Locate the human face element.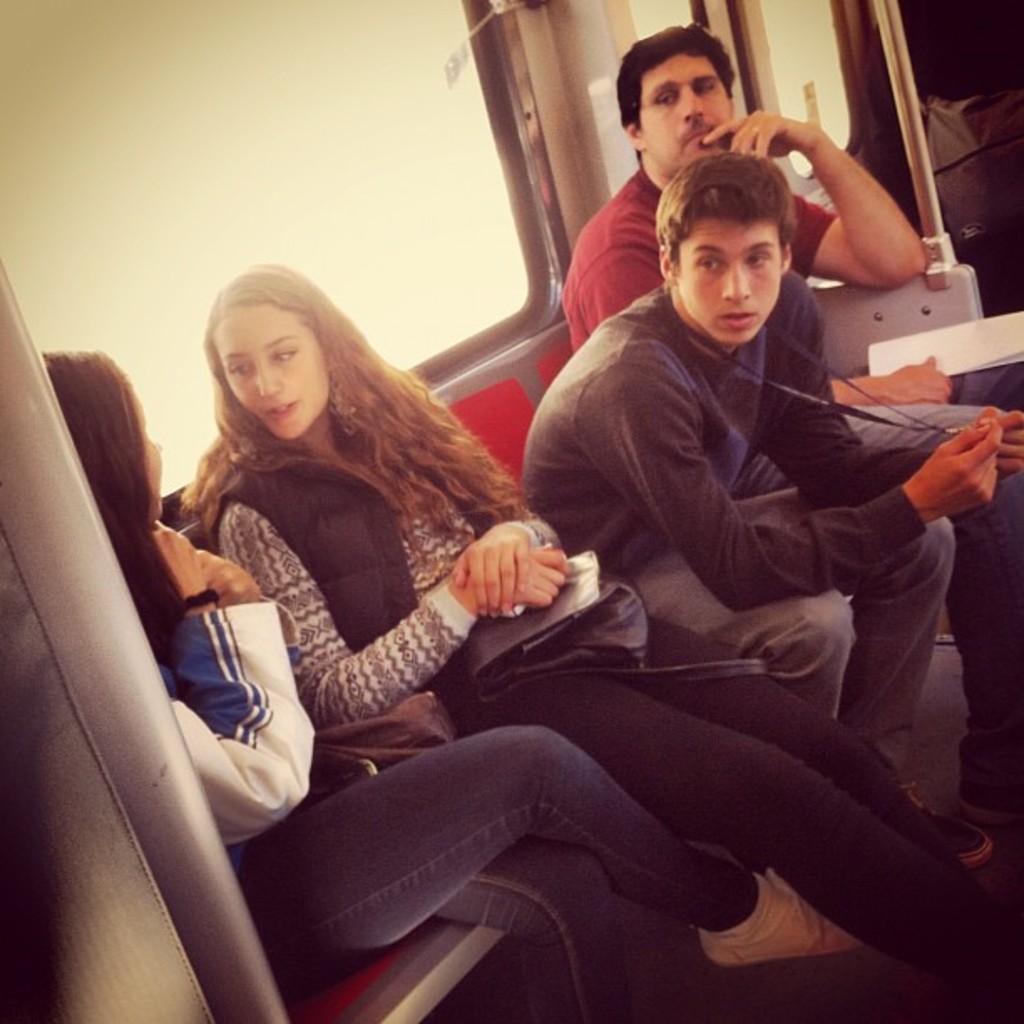
Element bbox: 676:221:778:336.
